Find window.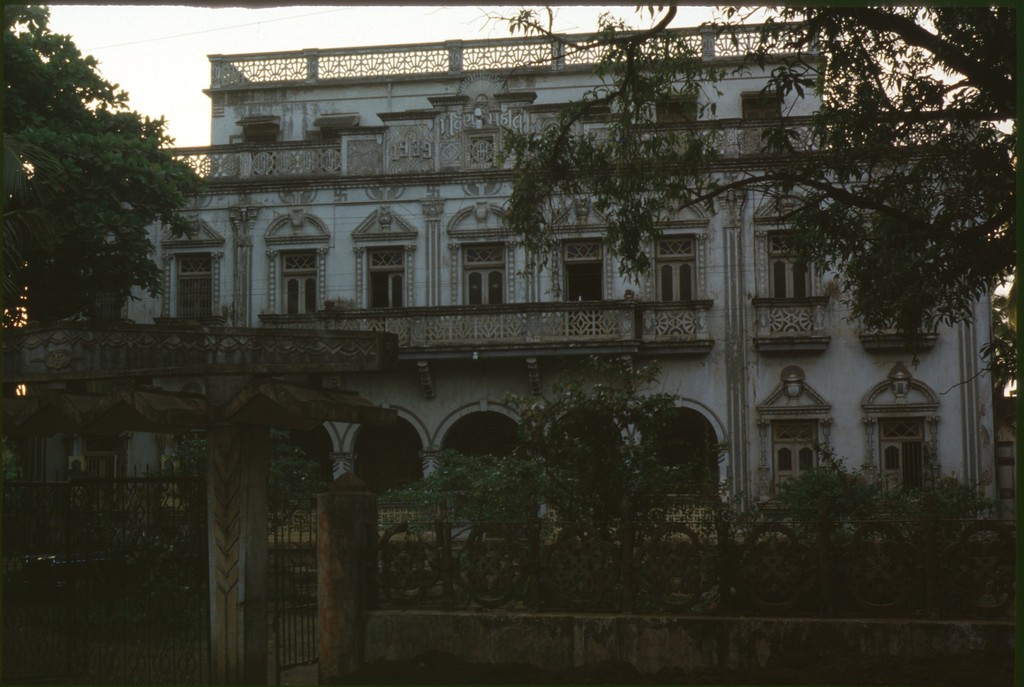
455 241 505 307.
